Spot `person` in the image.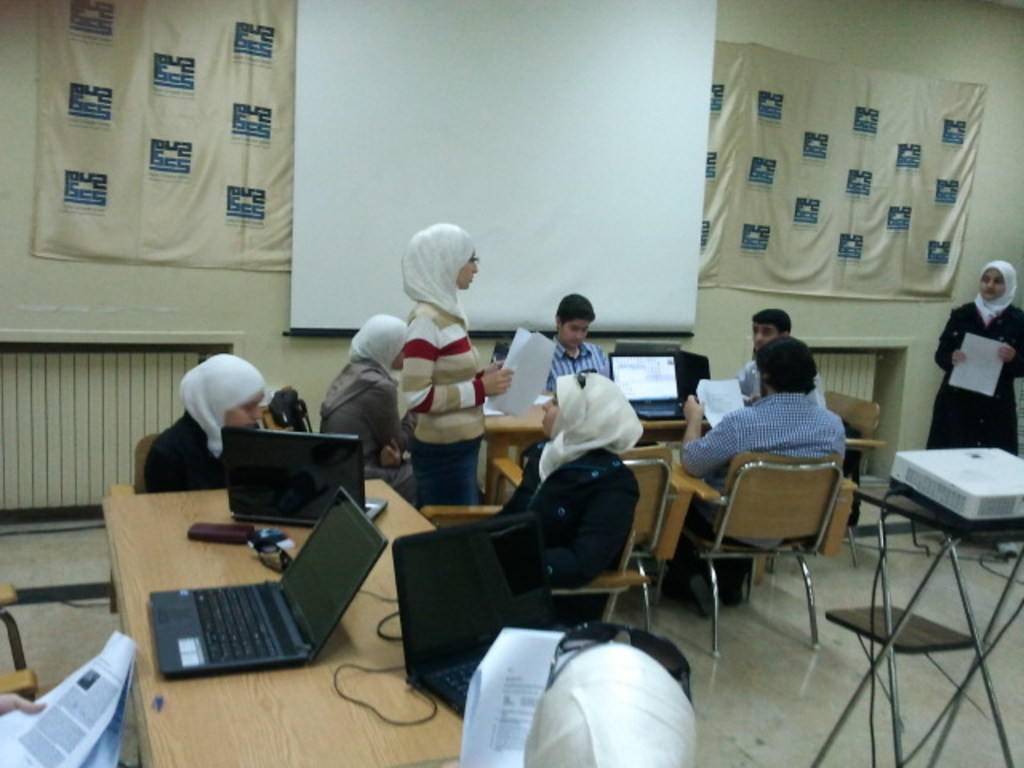
`person` found at pyautogui.locateOnScreen(547, 291, 613, 410).
